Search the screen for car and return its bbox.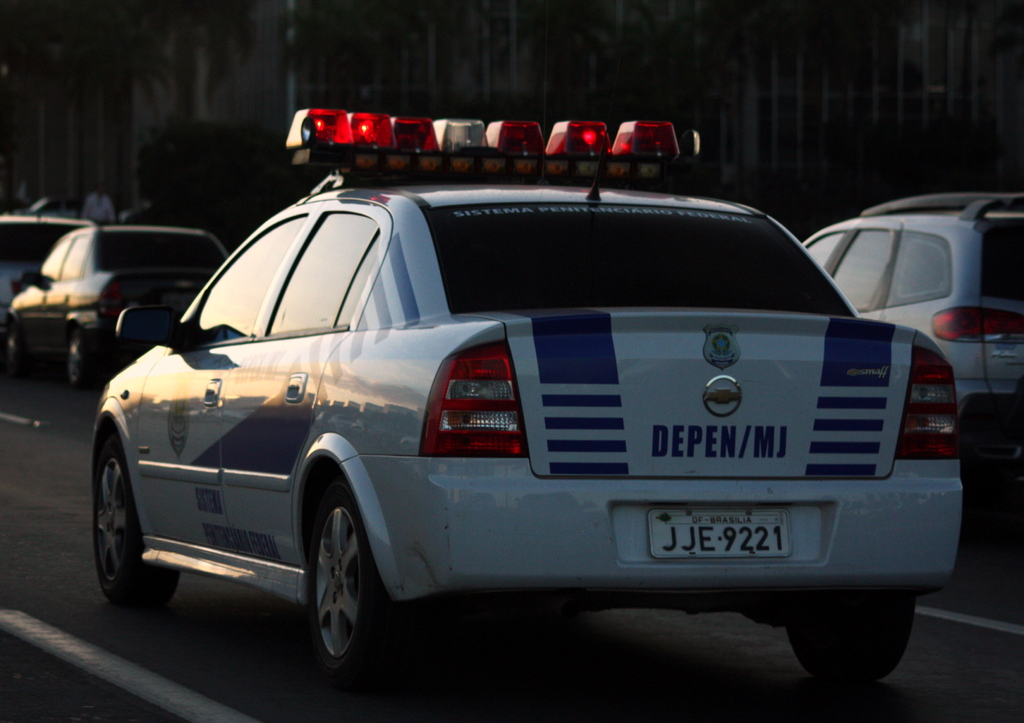
Found: l=89, t=135, r=924, b=689.
